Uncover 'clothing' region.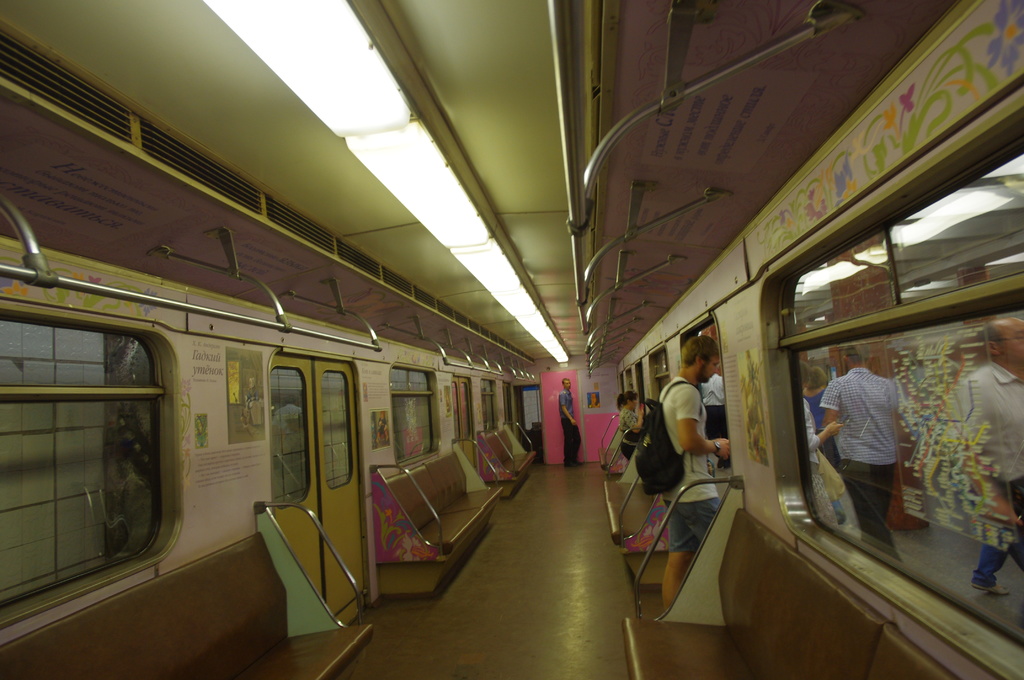
Uncovered: rect(660, 376, 719, 554).
